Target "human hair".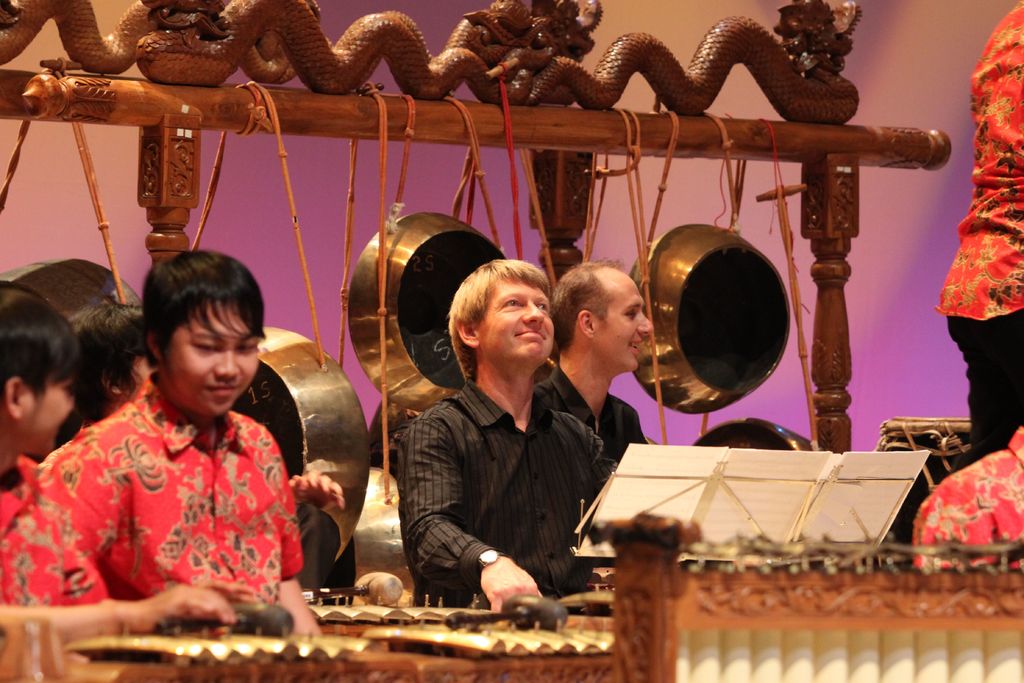
Target region: {"left": 140, "top": 248, "right": 267, "bottom": 378}.
